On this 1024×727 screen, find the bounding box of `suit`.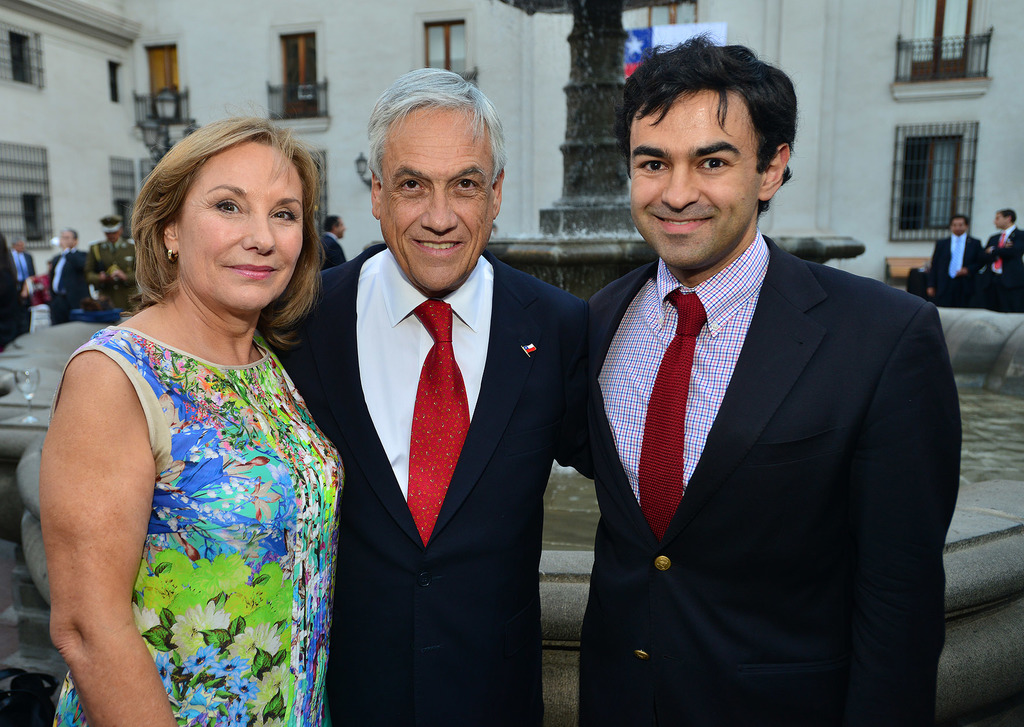
Bounding box: (257, 231, 591, 726).
